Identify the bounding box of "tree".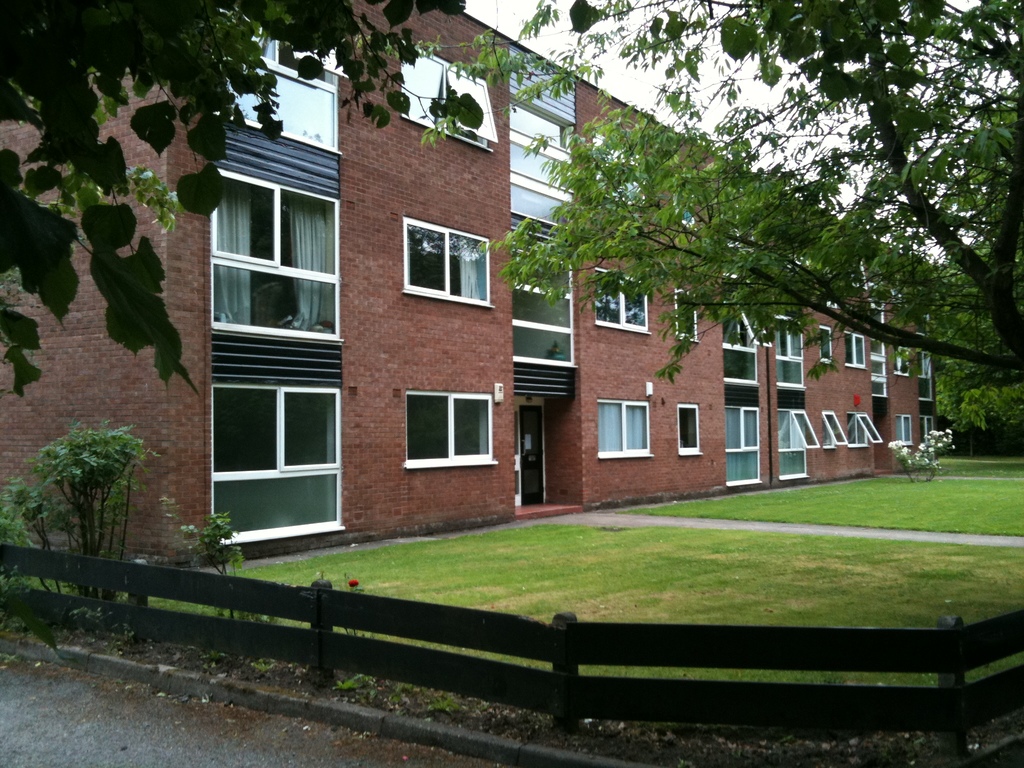
pyautogui.locateOnScreen(17, 401, 148, 573).
